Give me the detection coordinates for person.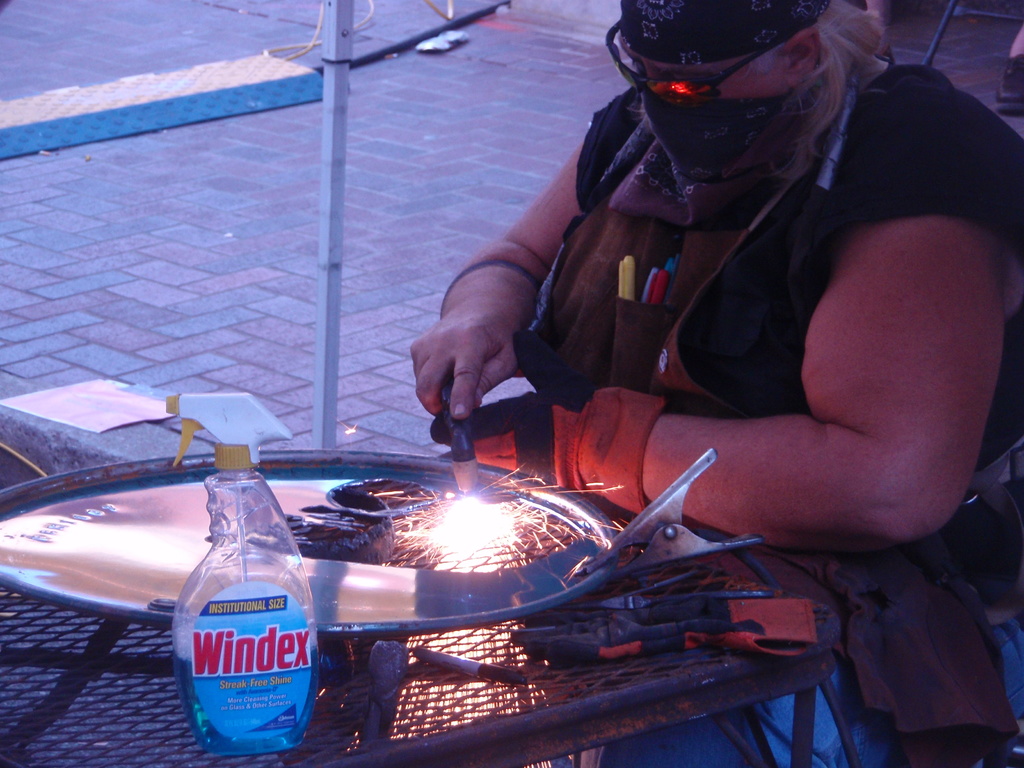
box=[996, 25, 1023, 100].
